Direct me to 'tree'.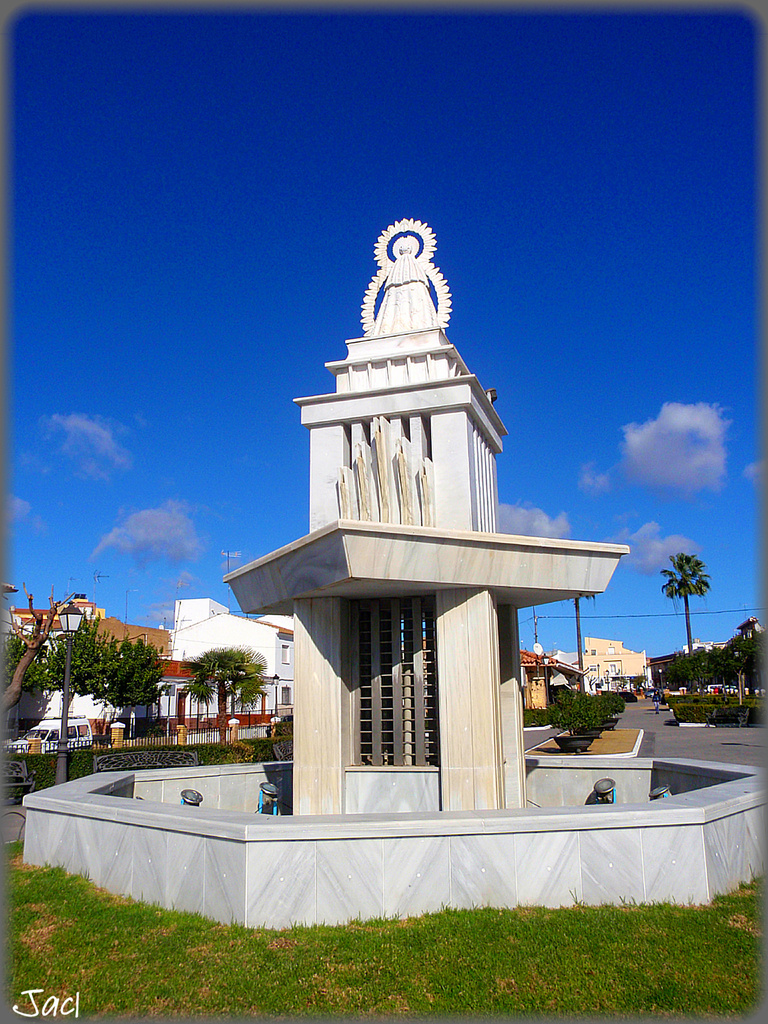
Direction: 93:637:168:747.
